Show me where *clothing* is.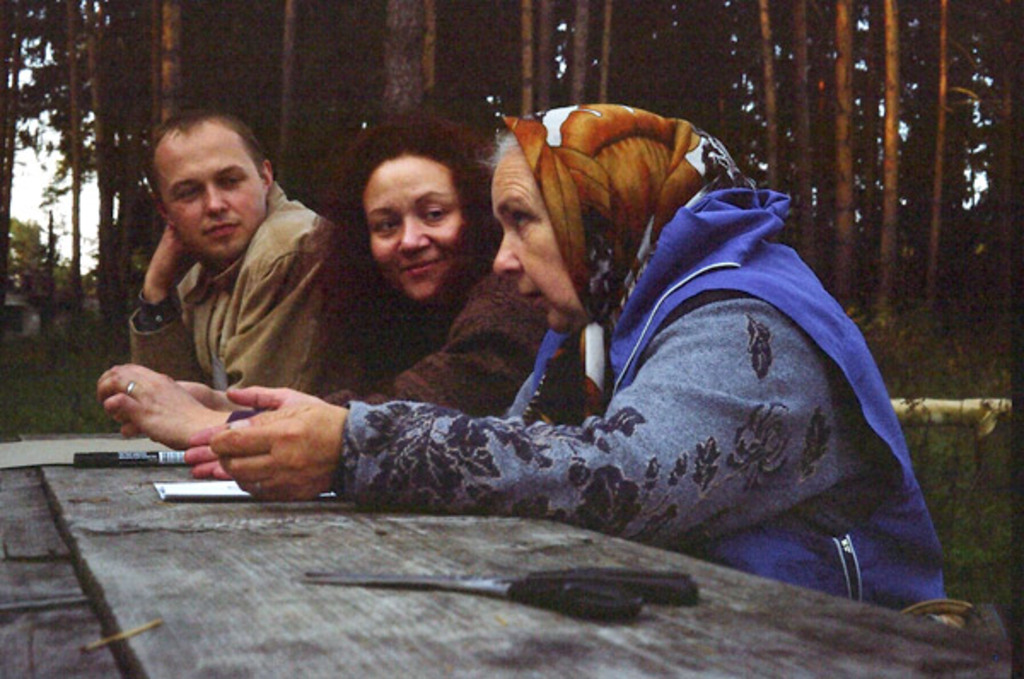
*clothing* is at left=333, top=101, right=944, bottom=611.
